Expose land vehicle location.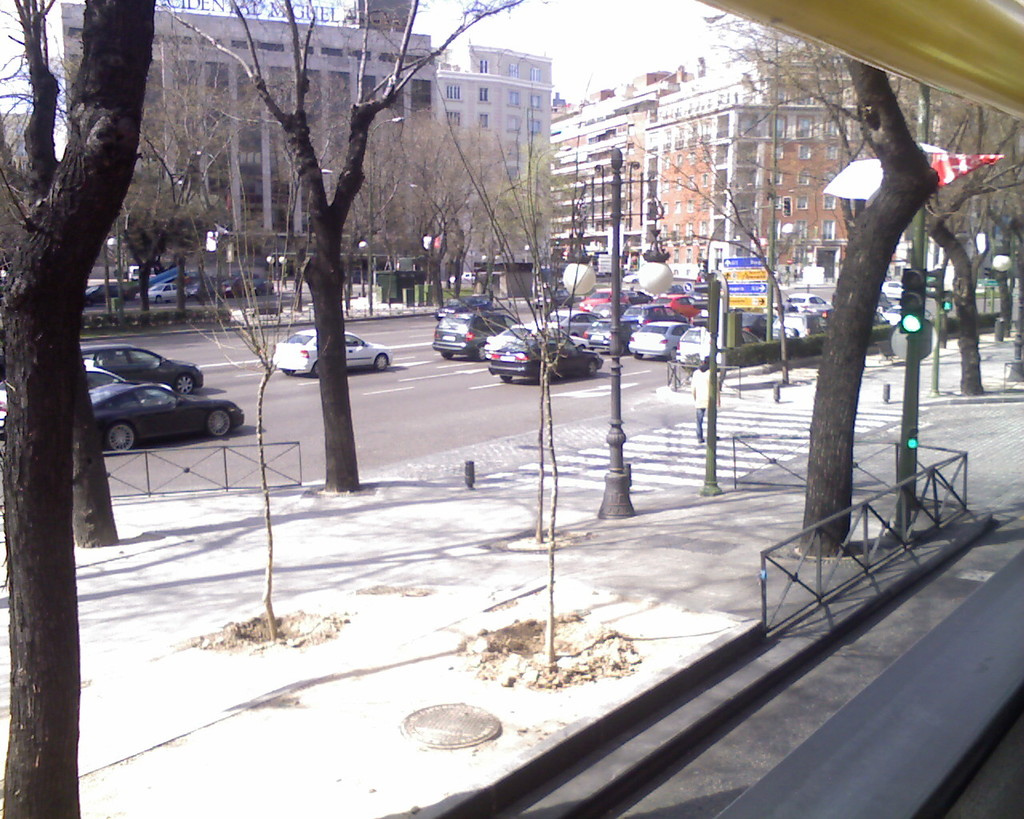
Exposed at <box>591,301,612,318</box>.
